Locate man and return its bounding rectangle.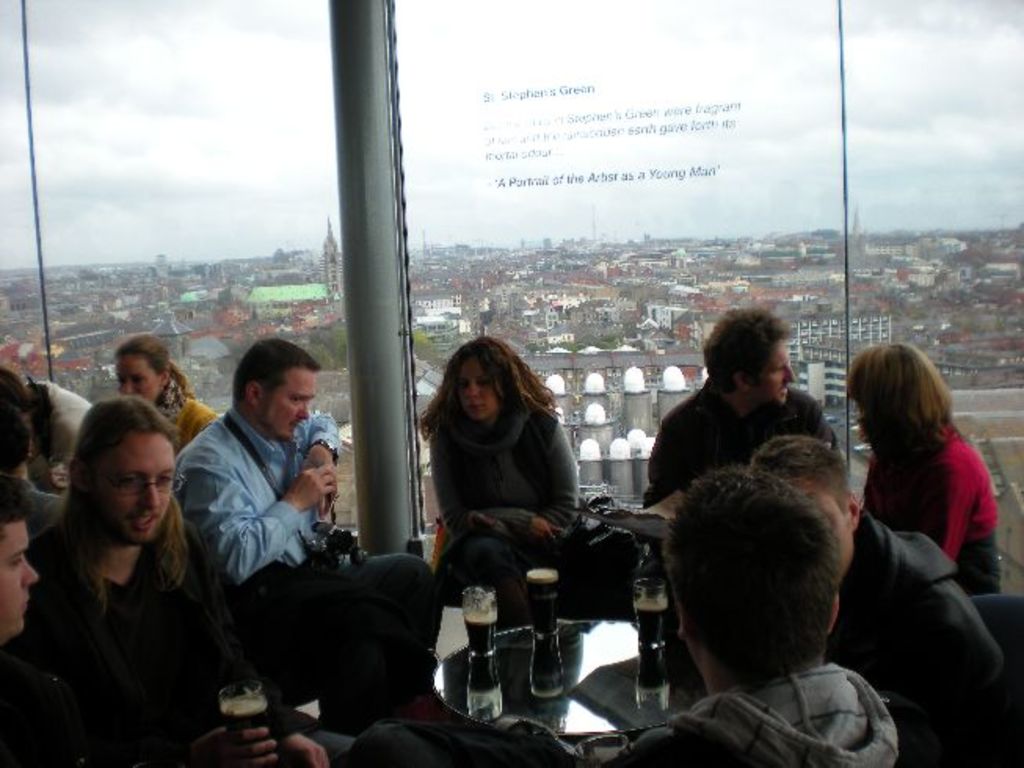
(746,431,1011,766).
